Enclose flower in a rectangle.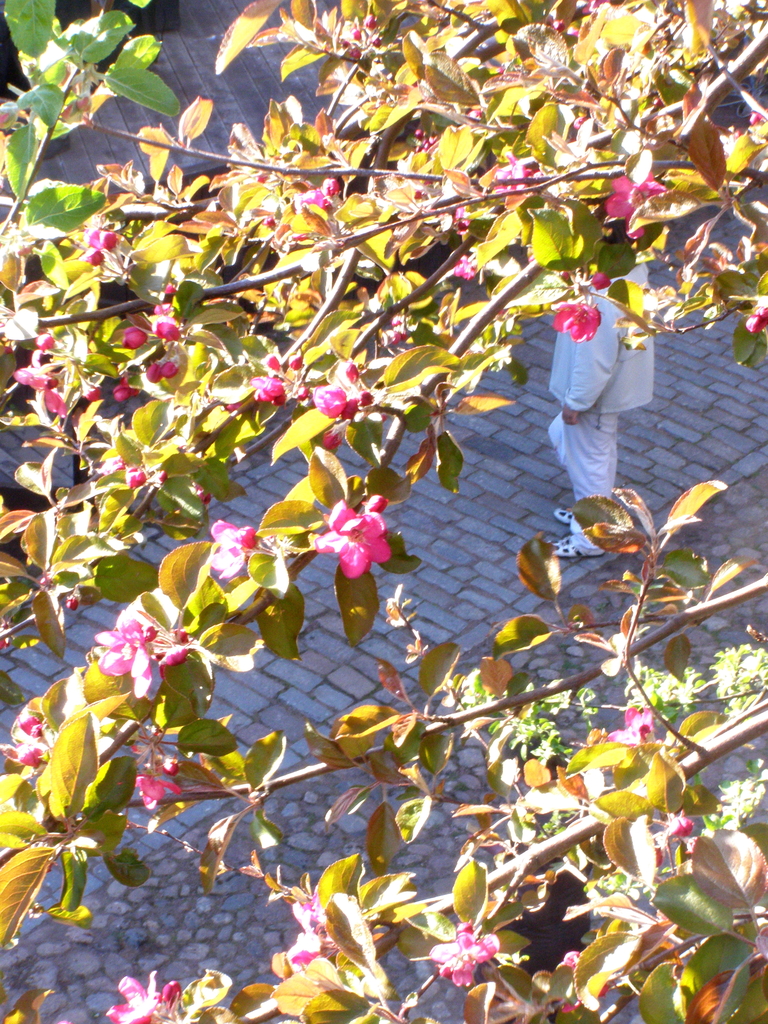
x1=317, y1=500, x2=398, y2=573.
